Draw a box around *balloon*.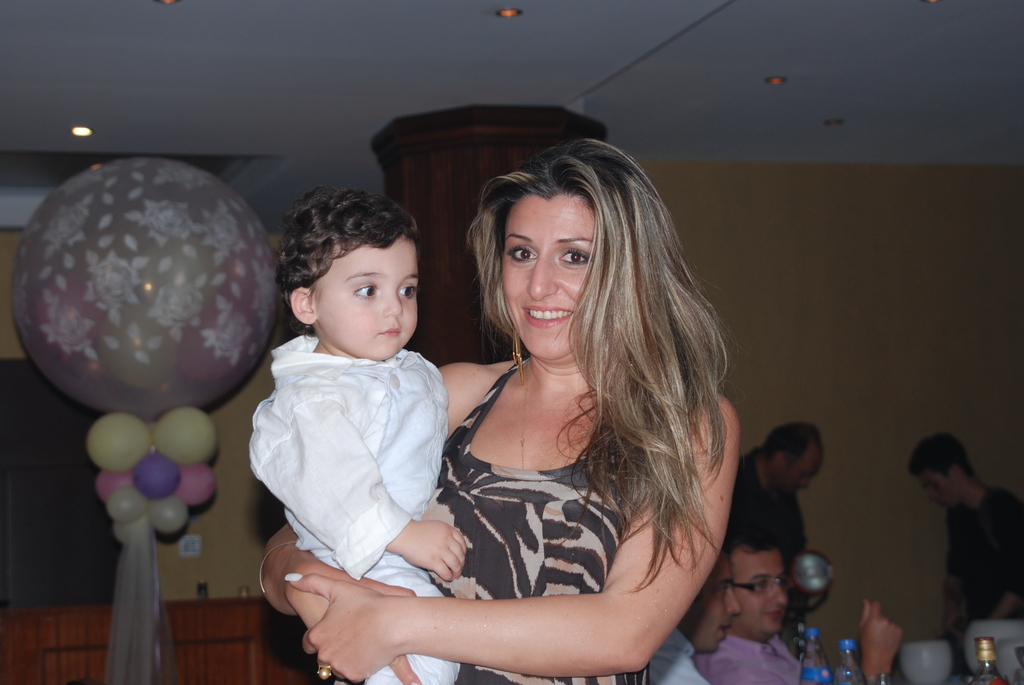
crop(95, 469, 132, 501).
